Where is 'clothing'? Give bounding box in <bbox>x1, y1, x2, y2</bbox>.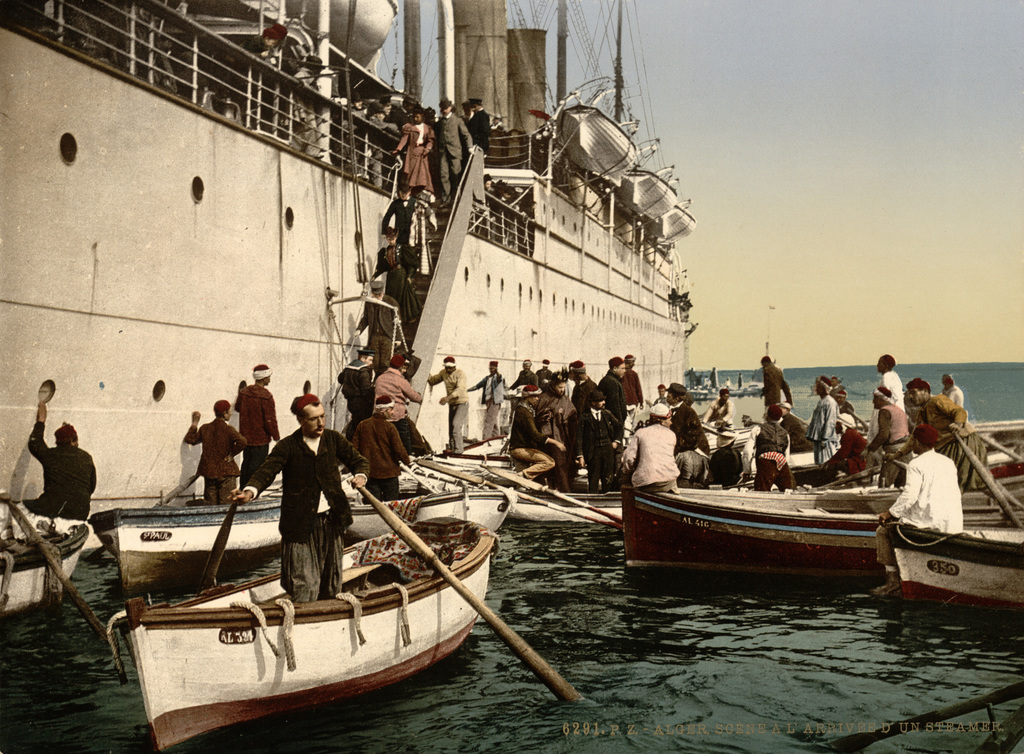
<bbox>561, 402, 620, 490</bbox>.
